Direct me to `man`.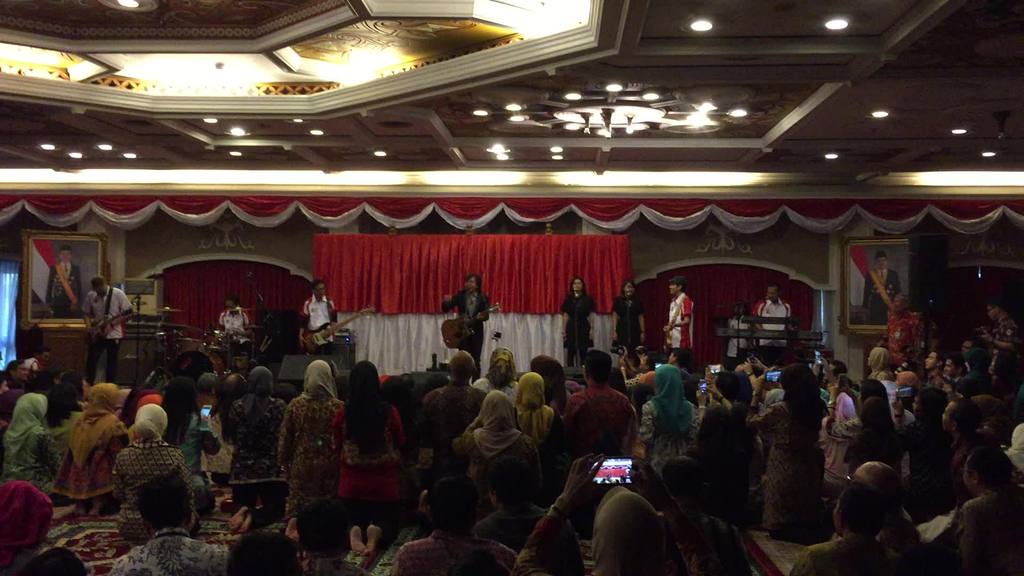
Direction: 664/282/694/354.
